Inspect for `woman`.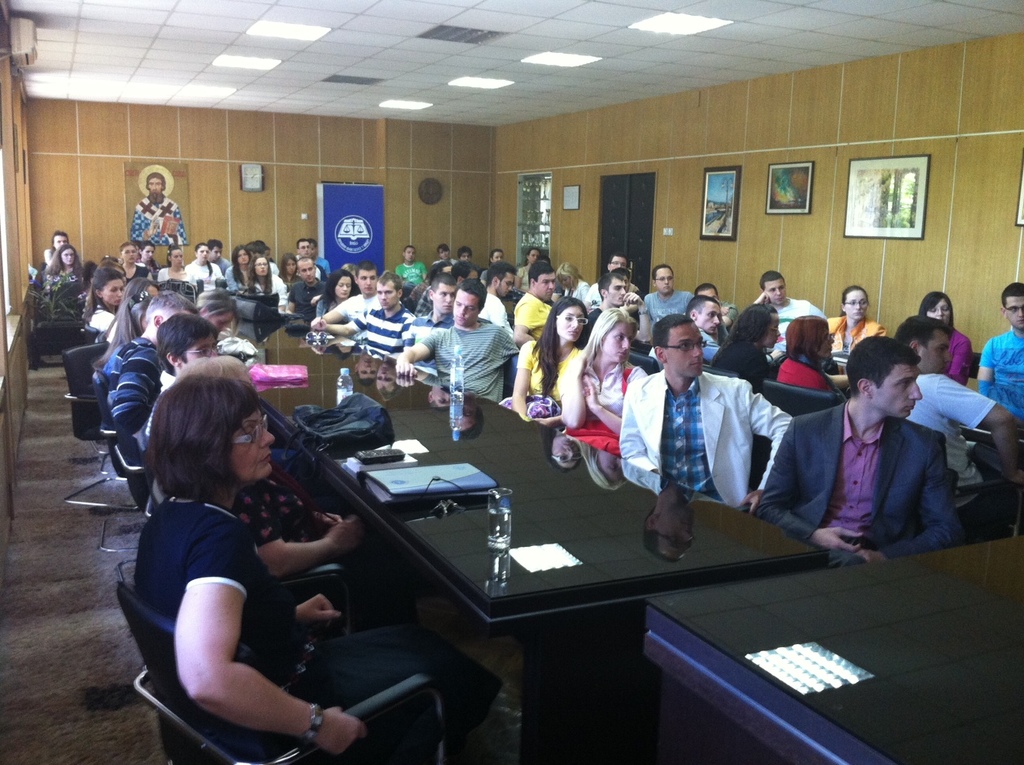
Inspection: [x1=98, y1=293, x2=155, y2=367].
